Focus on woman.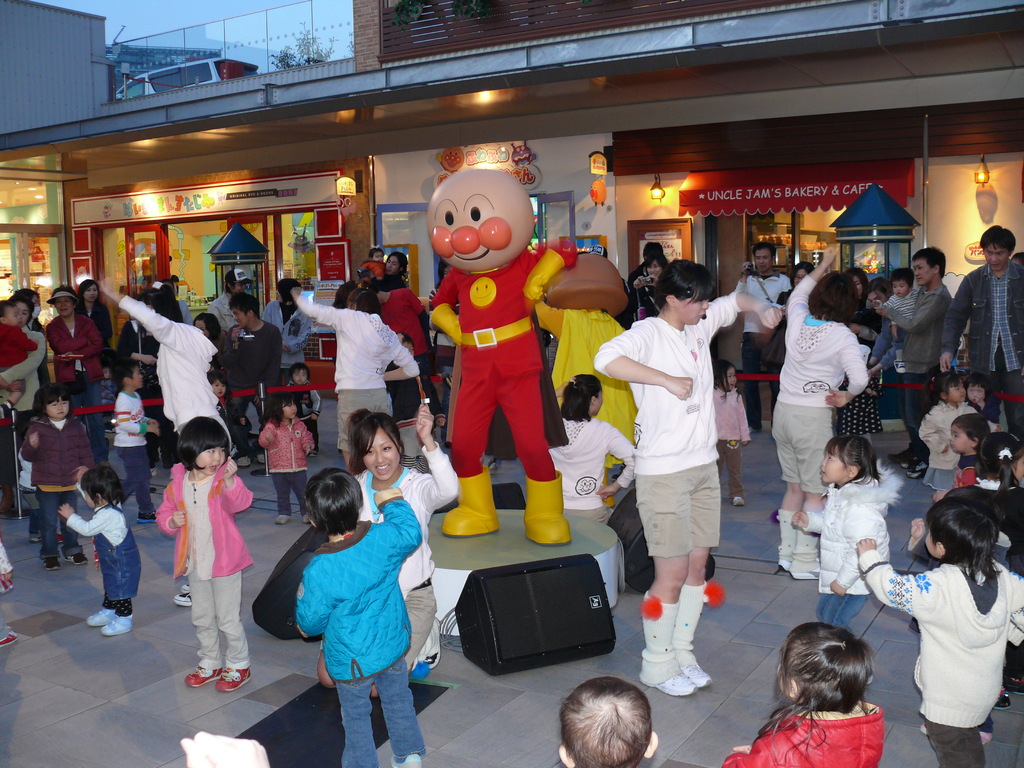
Focused at crop(77, 273, 117, 348).
